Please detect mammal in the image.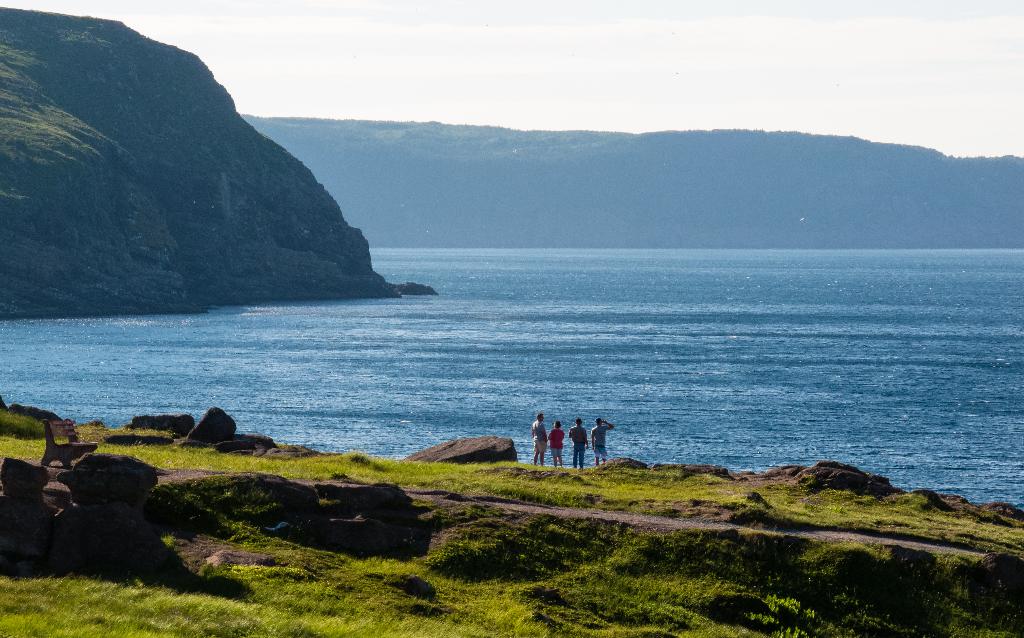
detection(591, 418, 612, 466).
